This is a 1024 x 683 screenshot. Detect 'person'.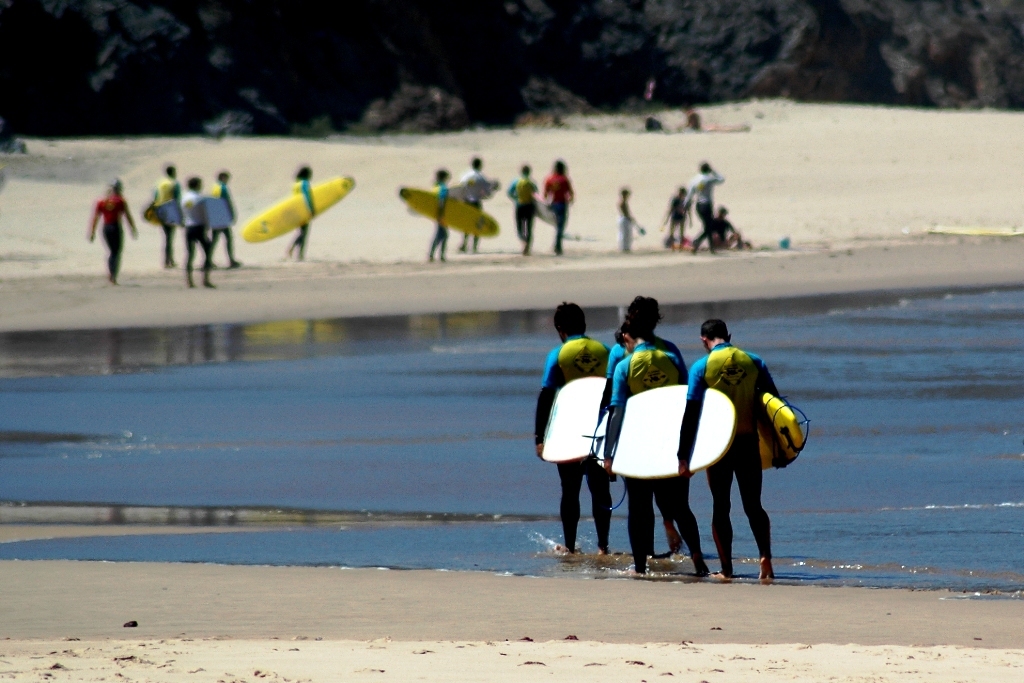
(429, 170, 449, 263).
